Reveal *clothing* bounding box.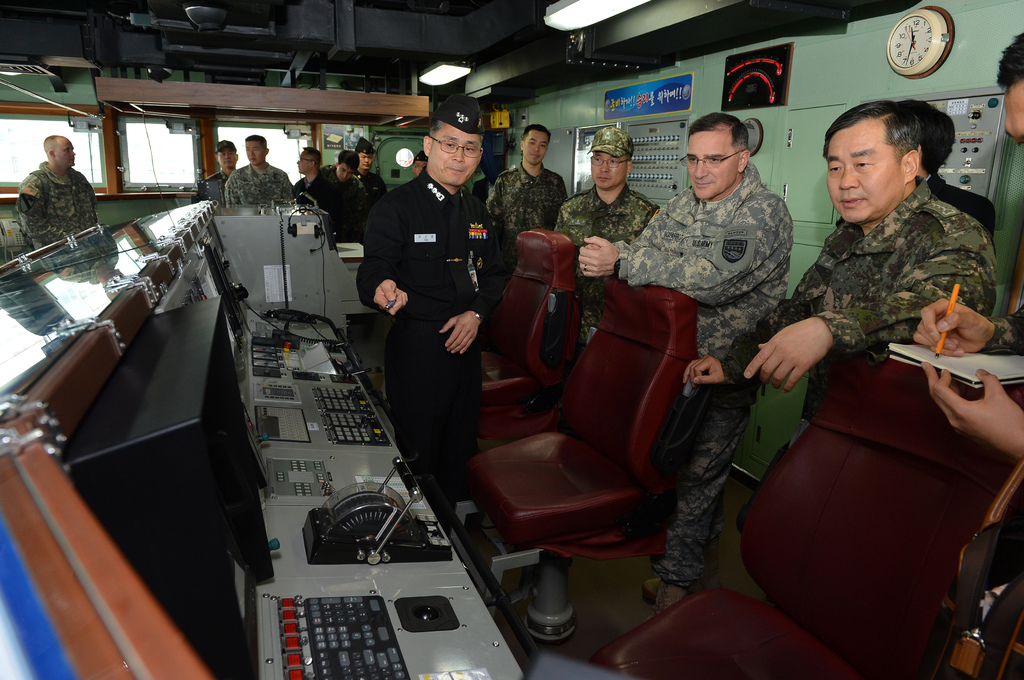
Revealed: [485,166,565,273].
